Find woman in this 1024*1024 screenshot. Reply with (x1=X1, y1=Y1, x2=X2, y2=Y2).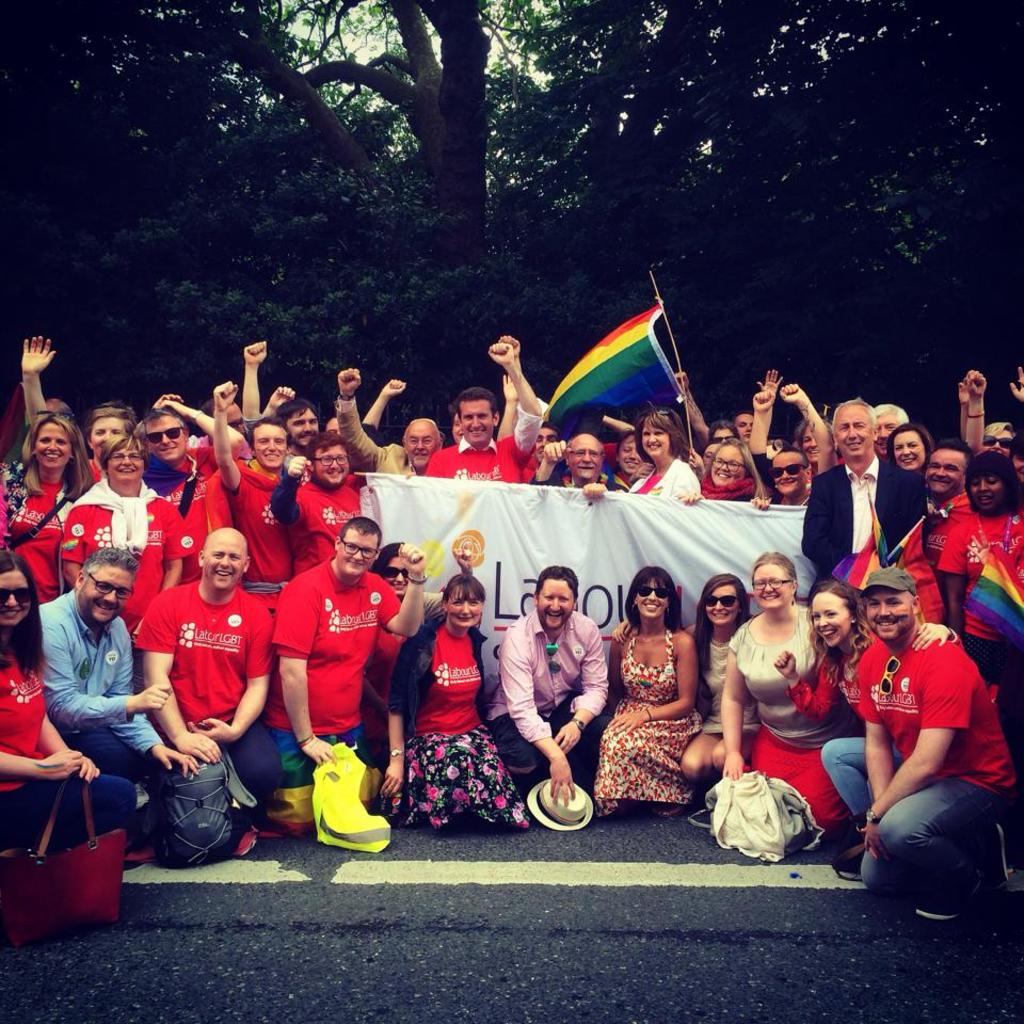
(x1=0, y1=409, x2=94, y2=605).
